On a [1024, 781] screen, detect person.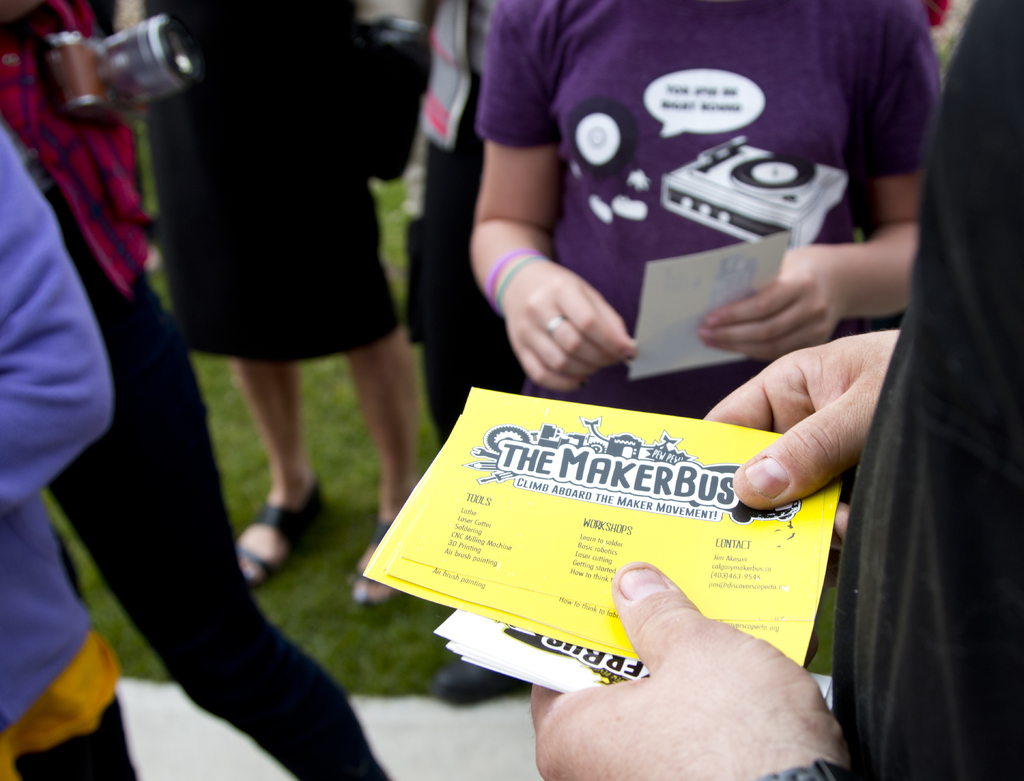
[x1=136, y1=0, x2=419, y2=607].
